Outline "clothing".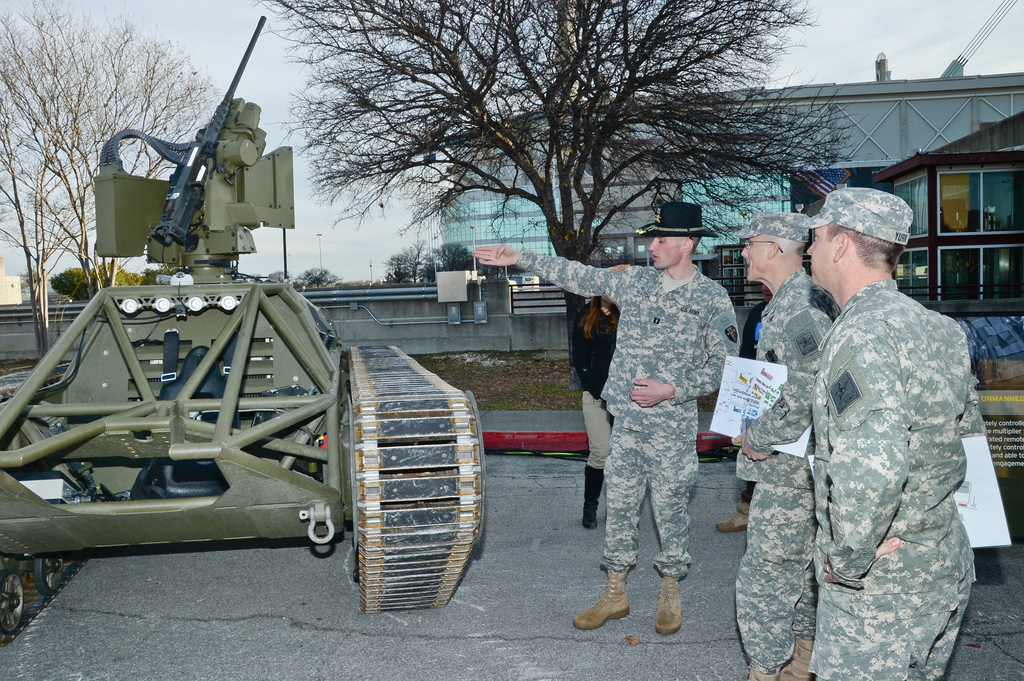
Outline: (724,272,842,680).
